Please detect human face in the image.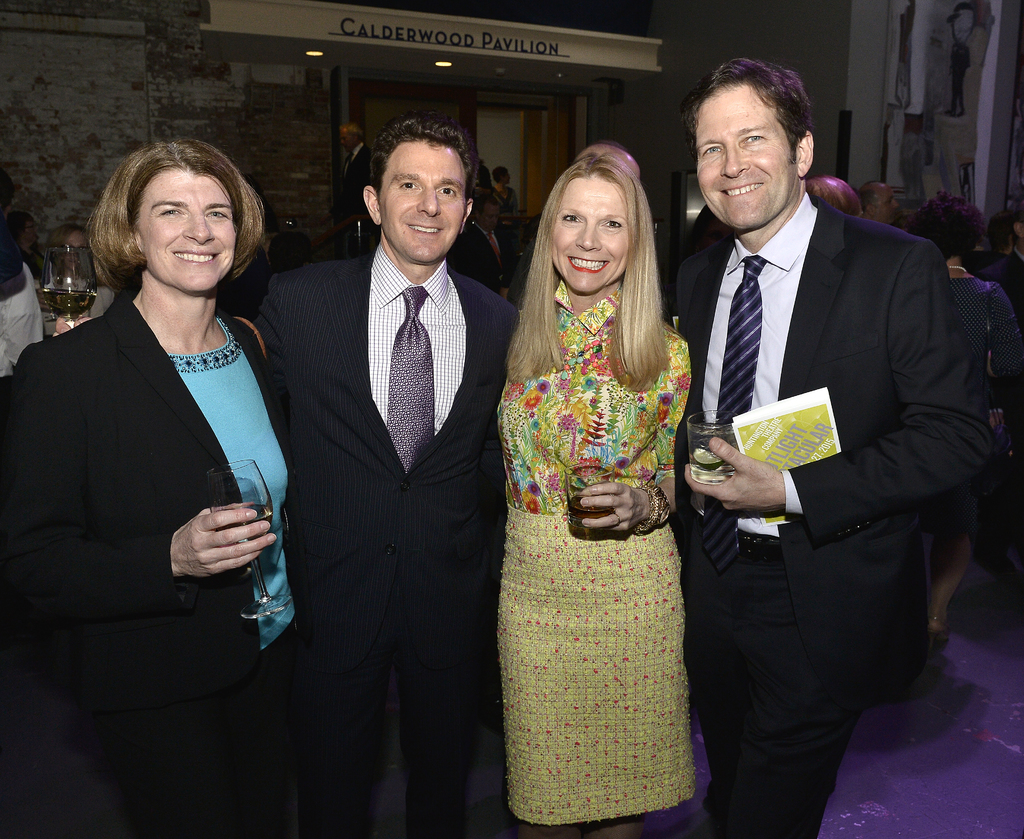
BBox(692, 74, 803, 232).
